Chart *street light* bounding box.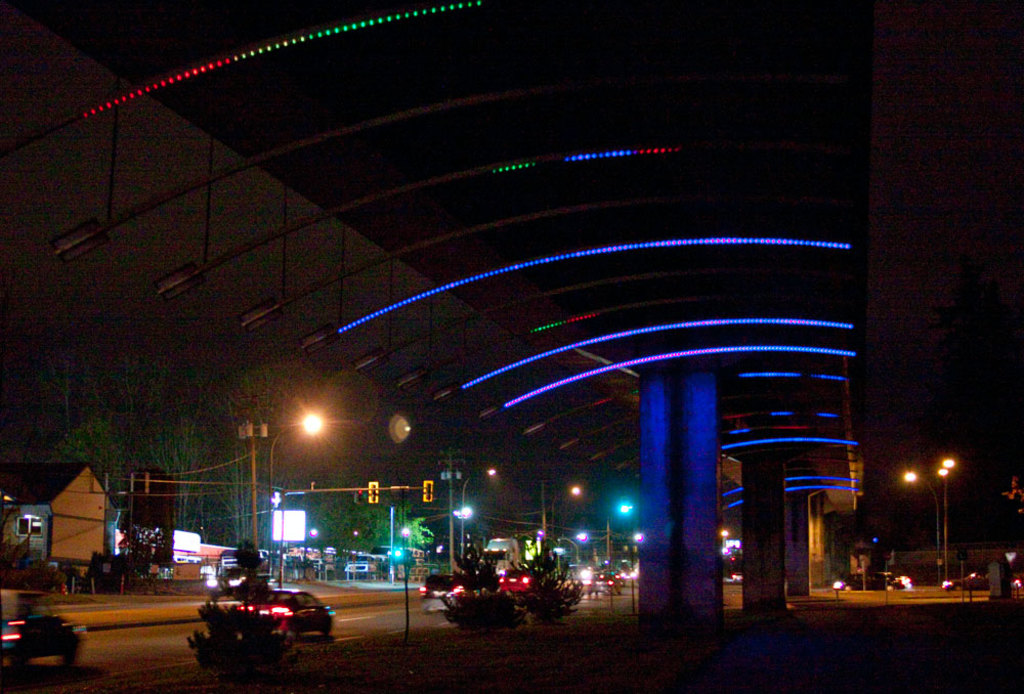
Charted: pyautogui.locateOnScreen(601, 501, 633, 570).
